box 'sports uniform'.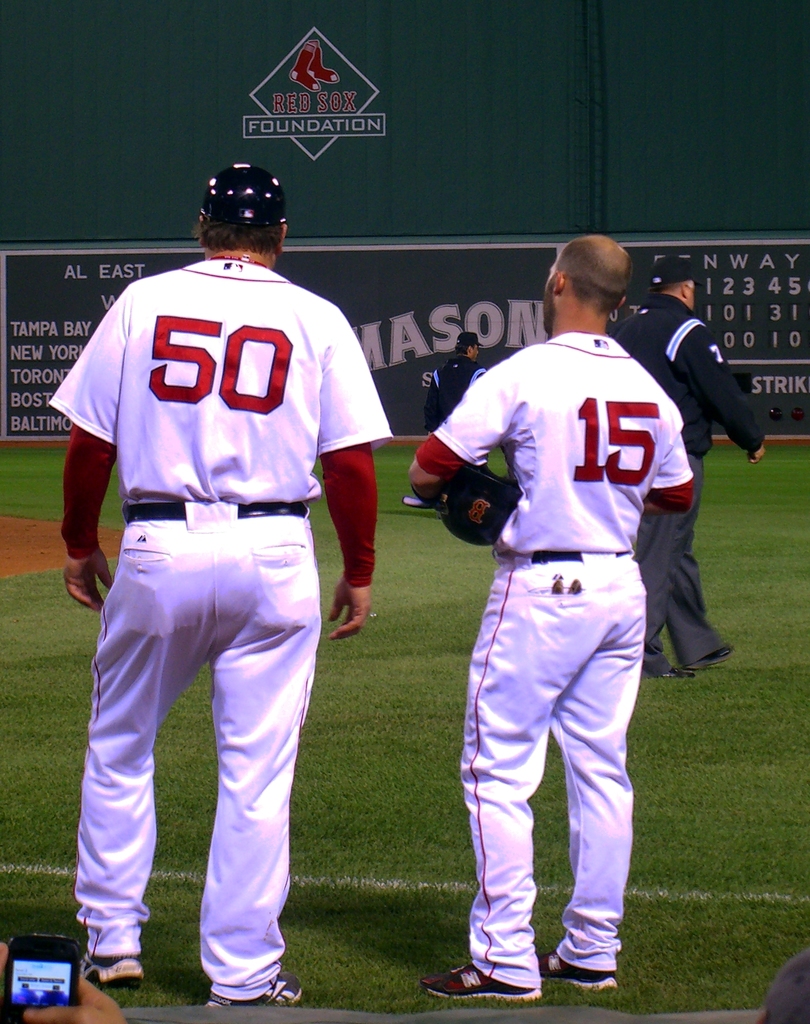
Rect(418, 351, 488, 435).
